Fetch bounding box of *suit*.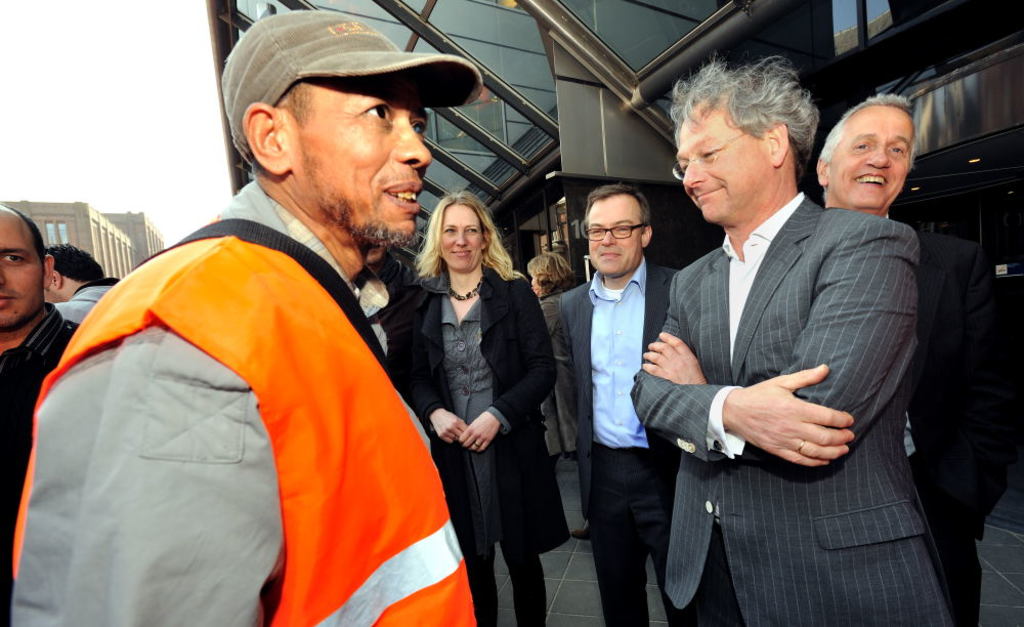
Bbox: crop(634, 123, 939, 596).
